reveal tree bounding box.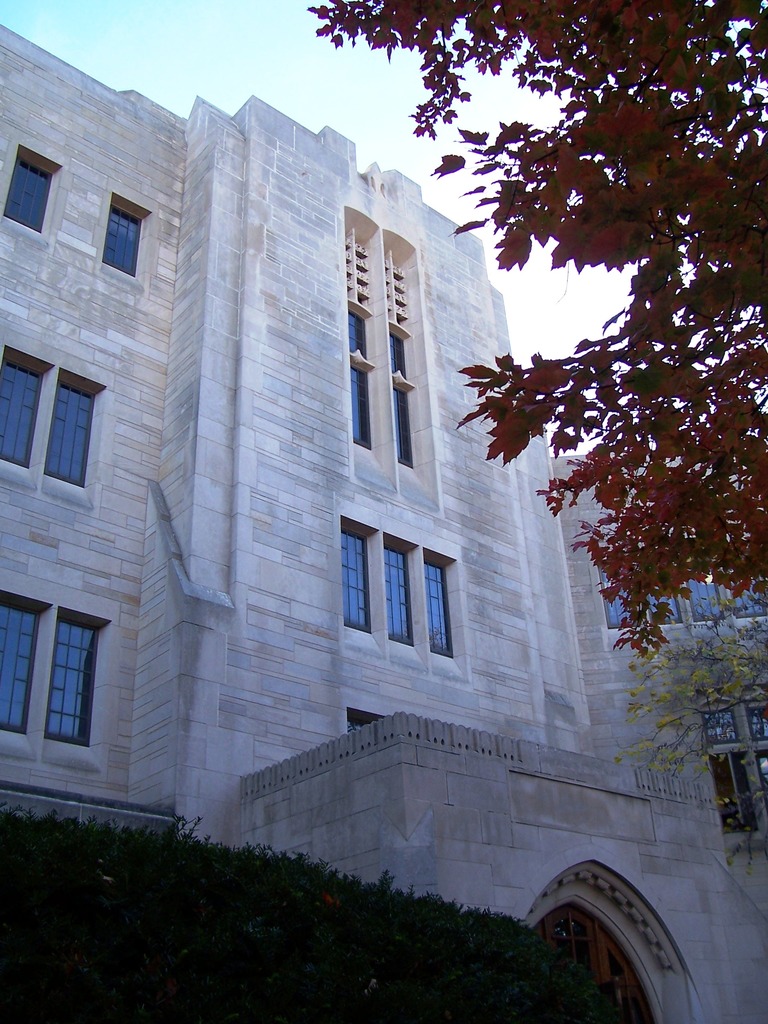
Revealed: l=408, t=63, r=750, b=615.
